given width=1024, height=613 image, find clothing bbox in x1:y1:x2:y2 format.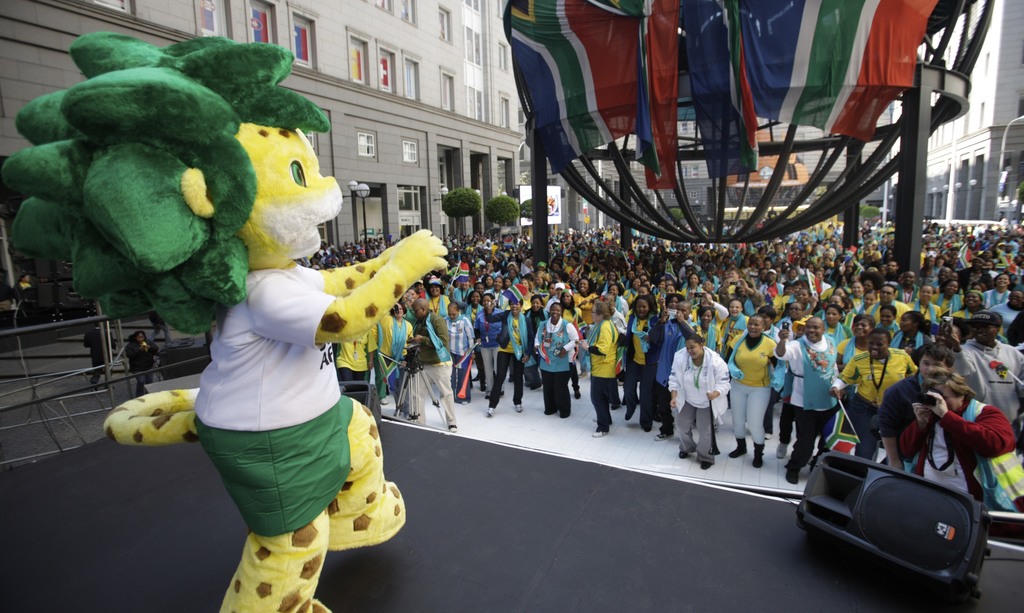
899:282:919:299.
